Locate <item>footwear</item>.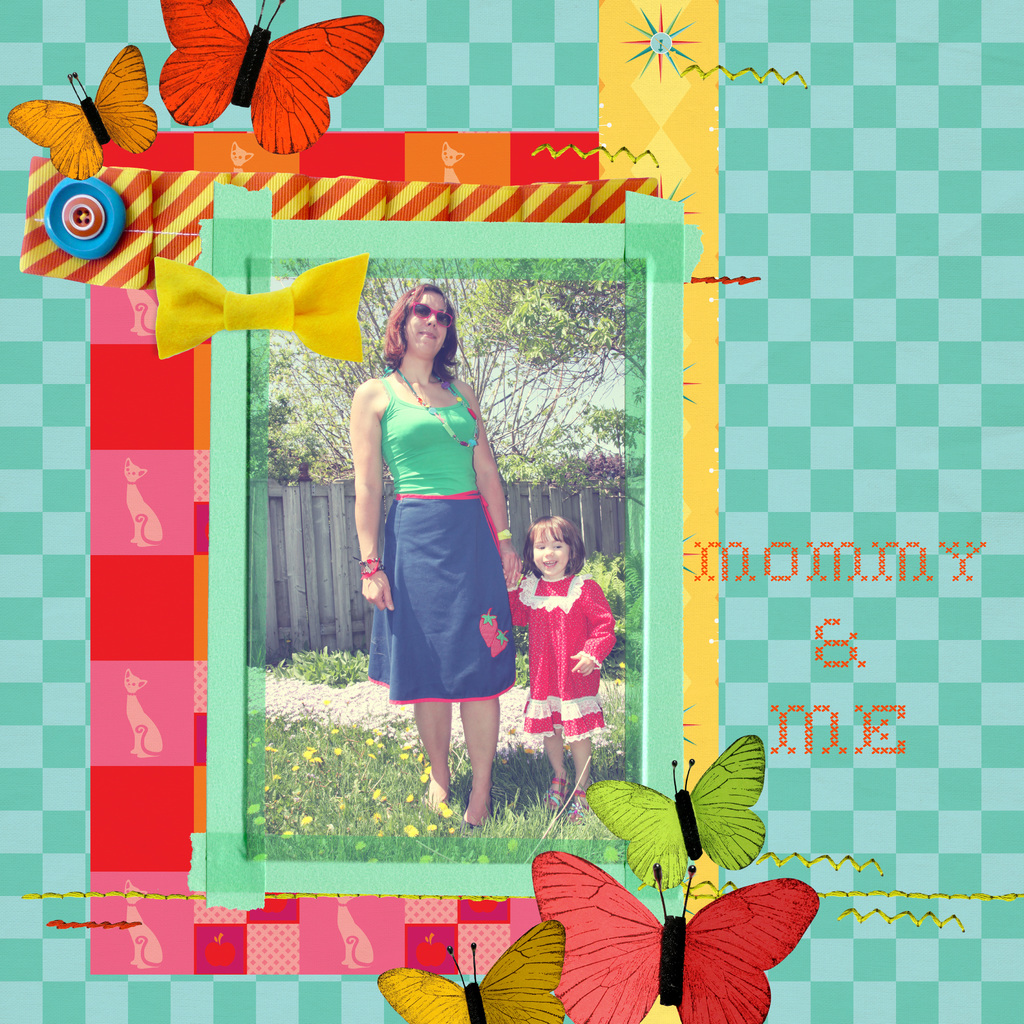
Bounding box: left=460, top=790, right=493, bottom=832.
